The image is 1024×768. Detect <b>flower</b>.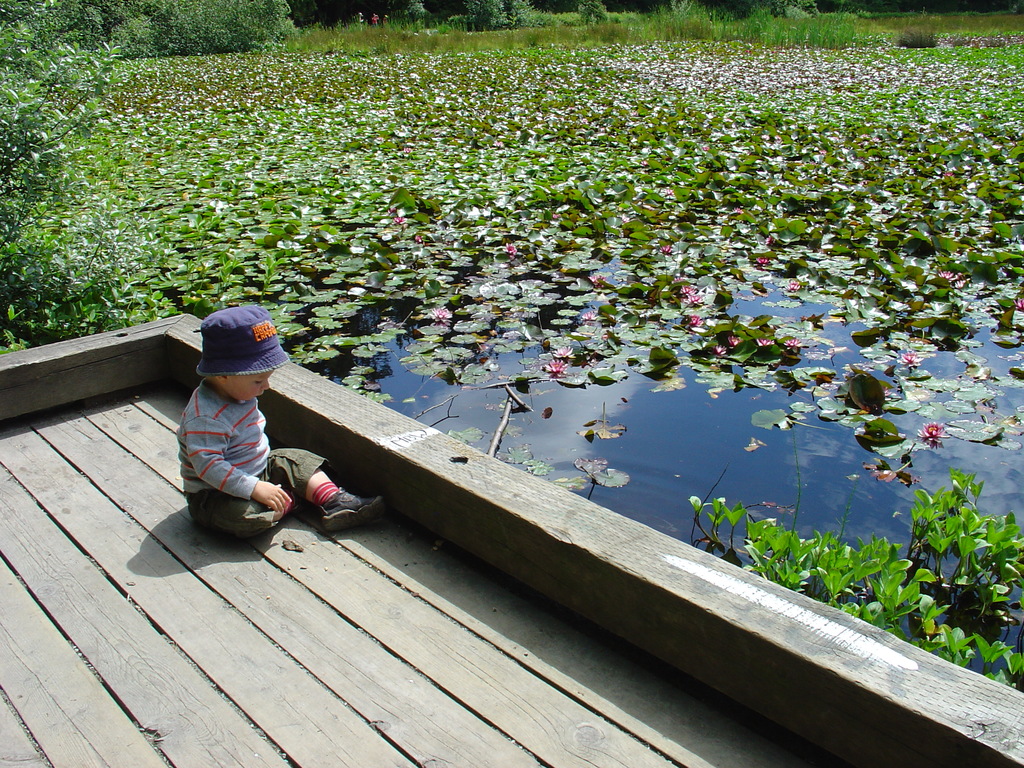
Detection: 435,302,452,315.
